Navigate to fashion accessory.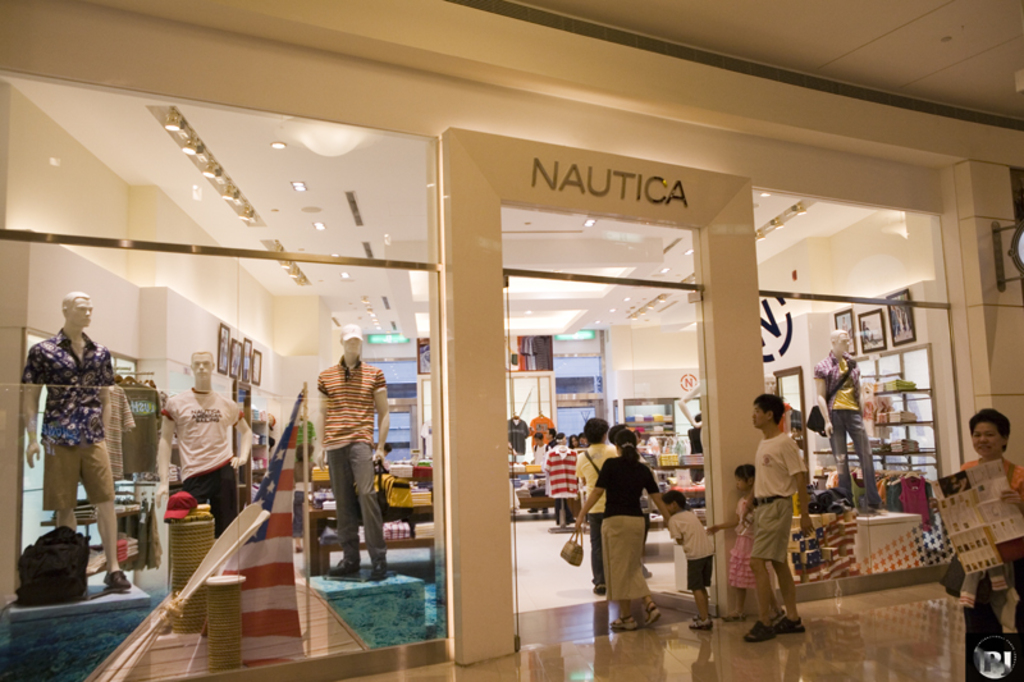
Navigation target: [102, 566, 132, 594].
